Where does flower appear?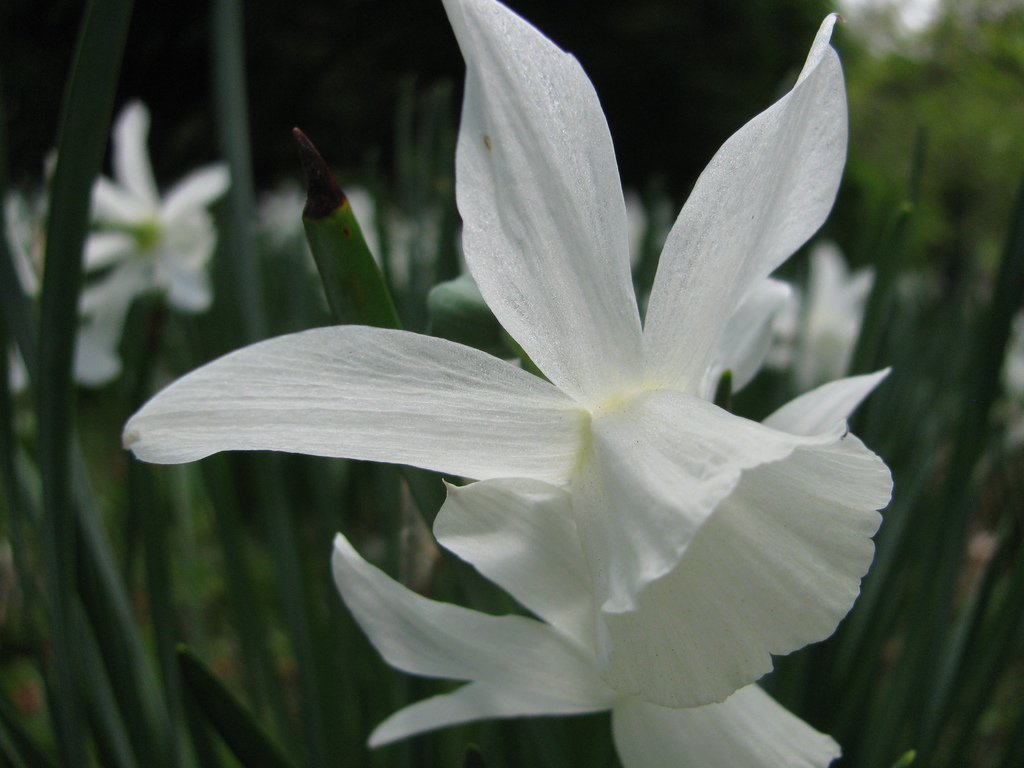
Appears at (left=118, top=0, right=897, bottom=703).
